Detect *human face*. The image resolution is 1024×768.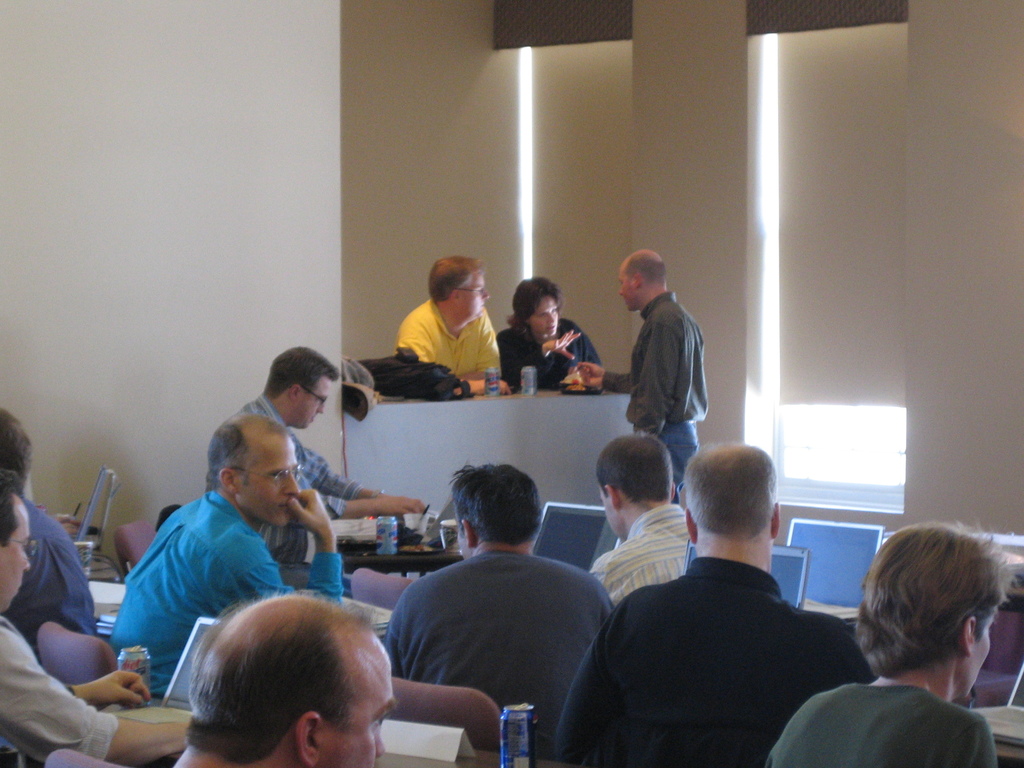
{"x1": 299, "y1": 379, "x2": 331, "y2": 428}.
